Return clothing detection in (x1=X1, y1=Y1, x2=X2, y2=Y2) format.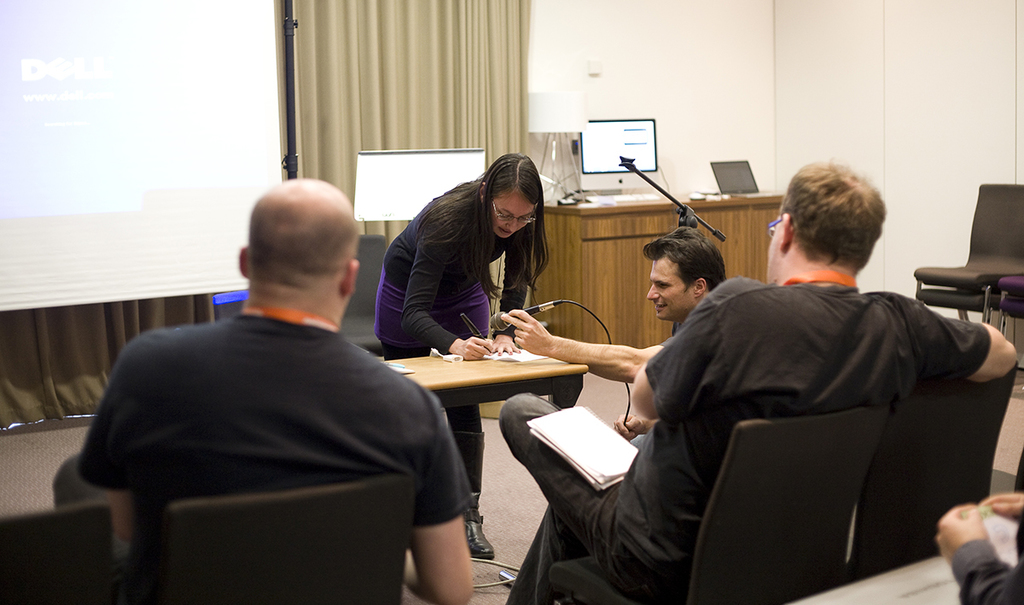
(x1=51, y1=308, x2=472, y2=579).
